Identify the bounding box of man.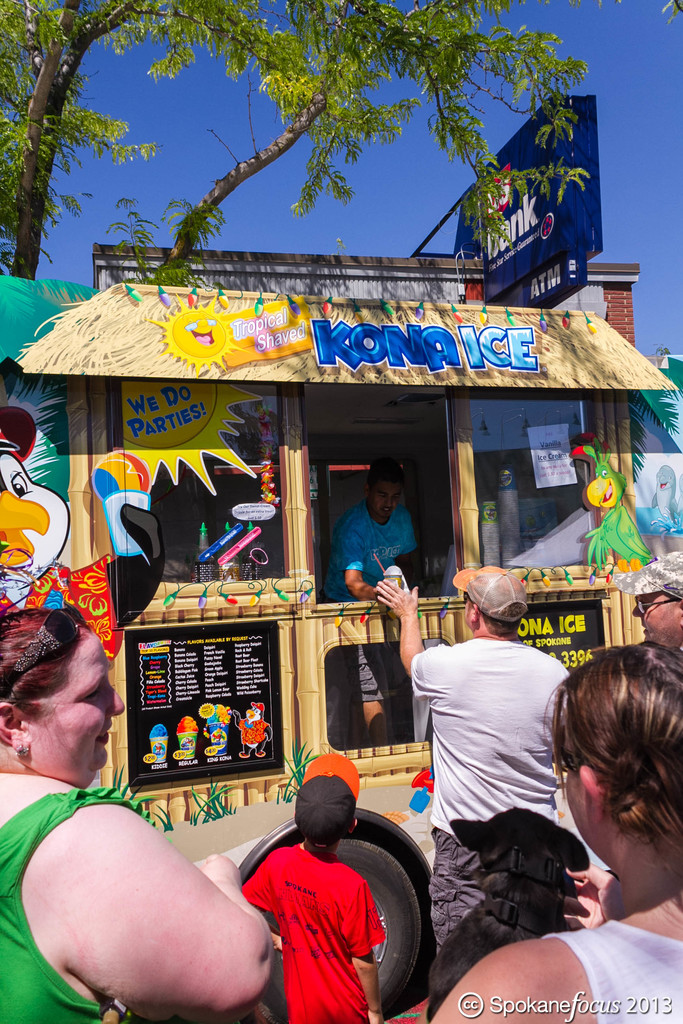
607 543 682 657.
